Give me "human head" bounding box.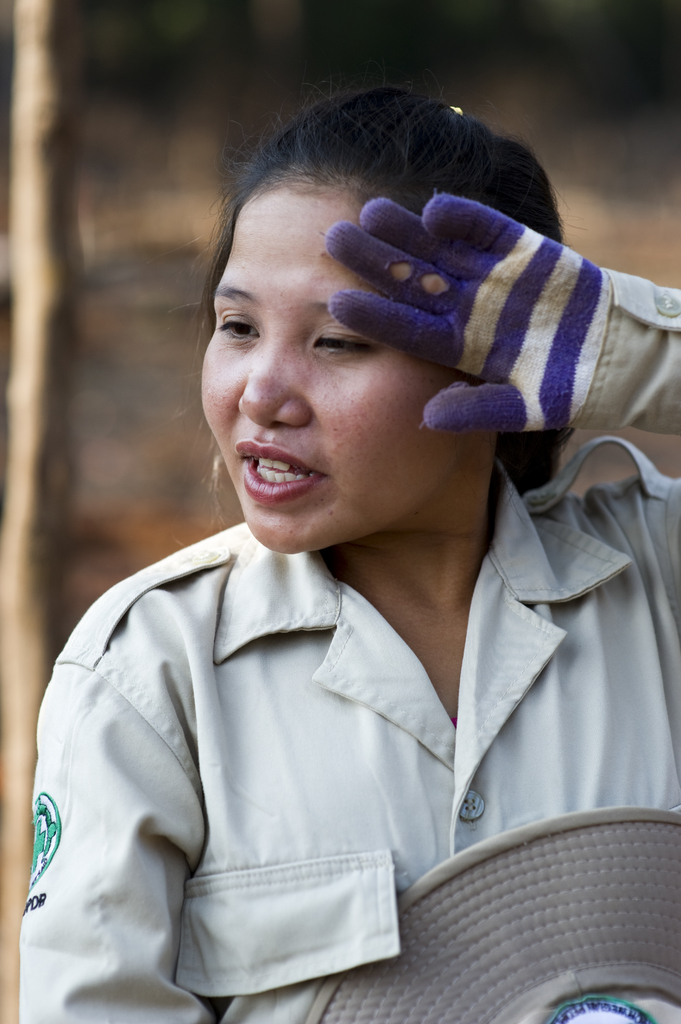
box=[208, 87, 508, 537].
